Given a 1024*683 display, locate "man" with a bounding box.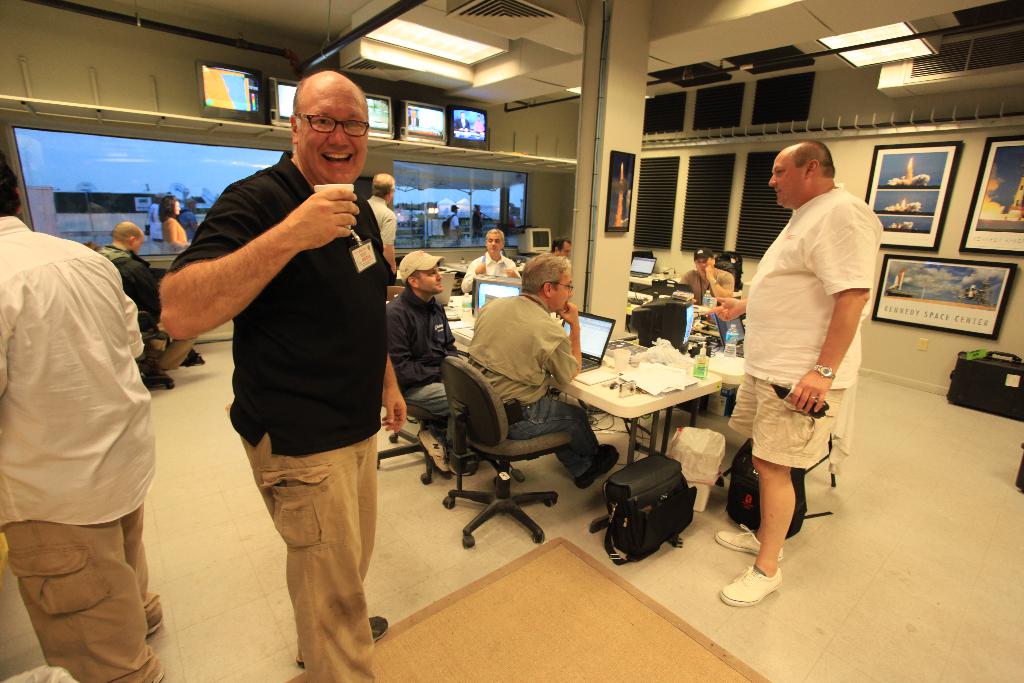
Located: select_region(365, 171, 396, 277).
